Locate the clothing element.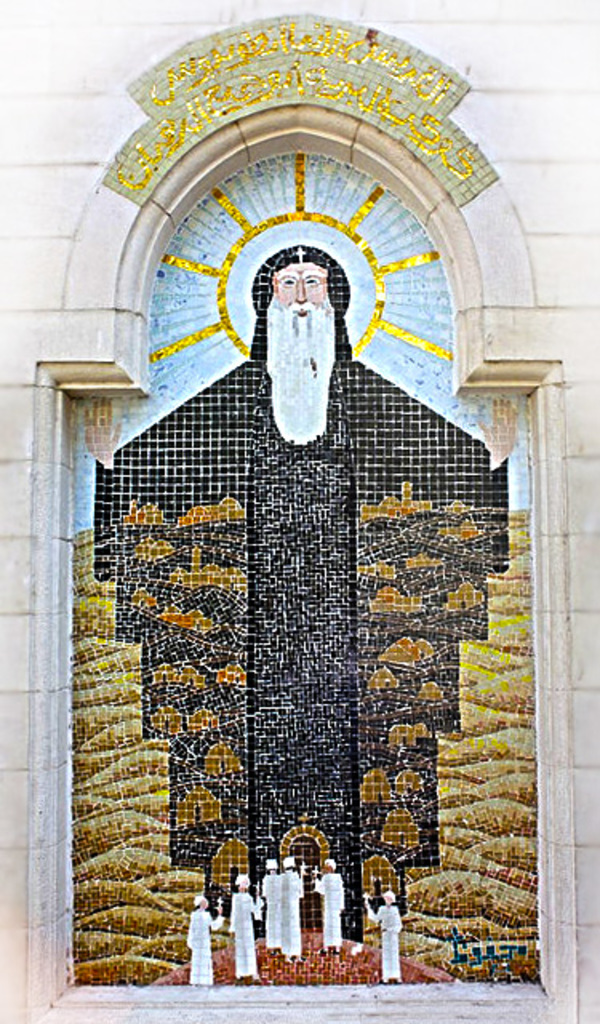
Element bbox: 310/870/339/957.
